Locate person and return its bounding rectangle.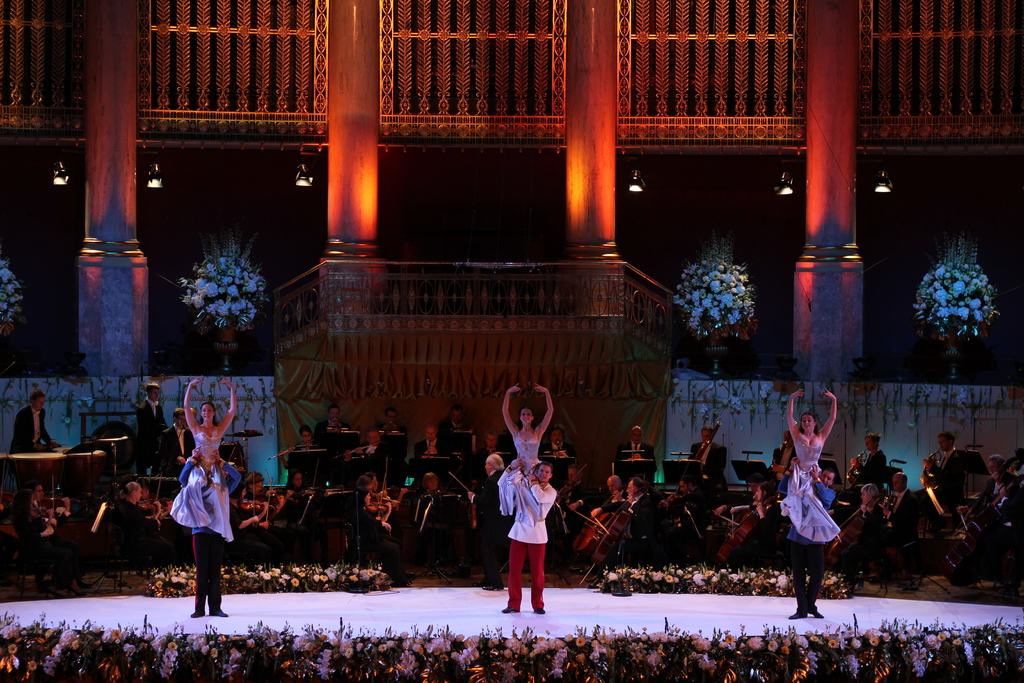
box(850, 490, 900, 591).
